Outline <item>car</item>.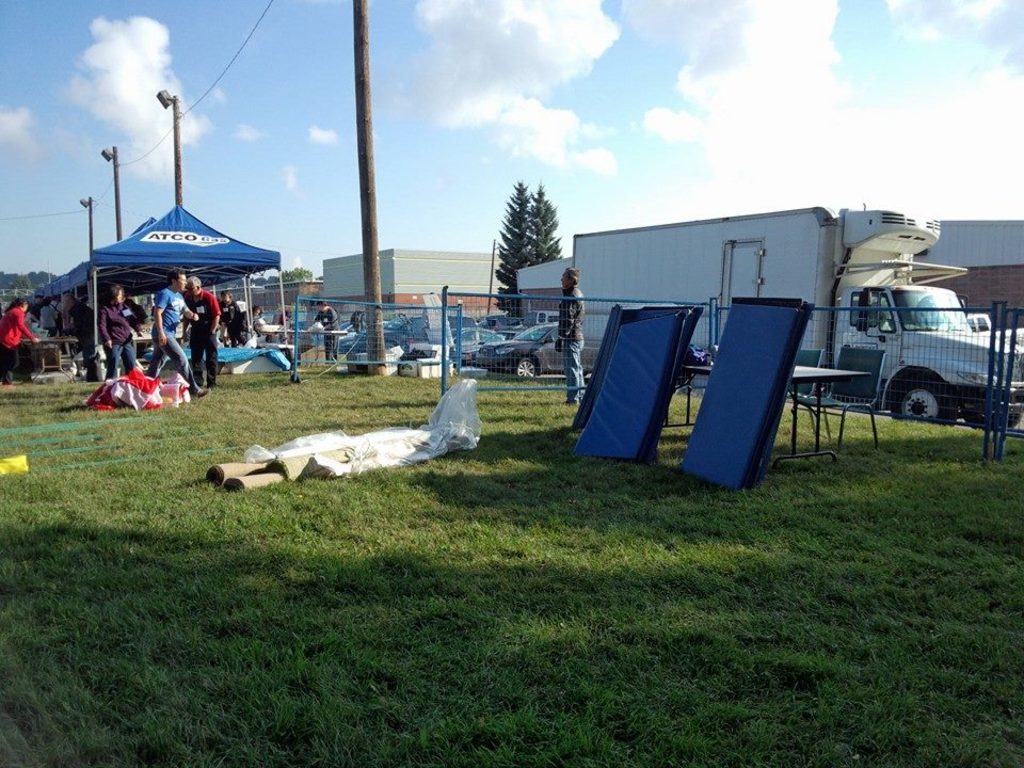
Outline: {"left": 433, "top": 315, "right": 508, "bottom": 363}.
